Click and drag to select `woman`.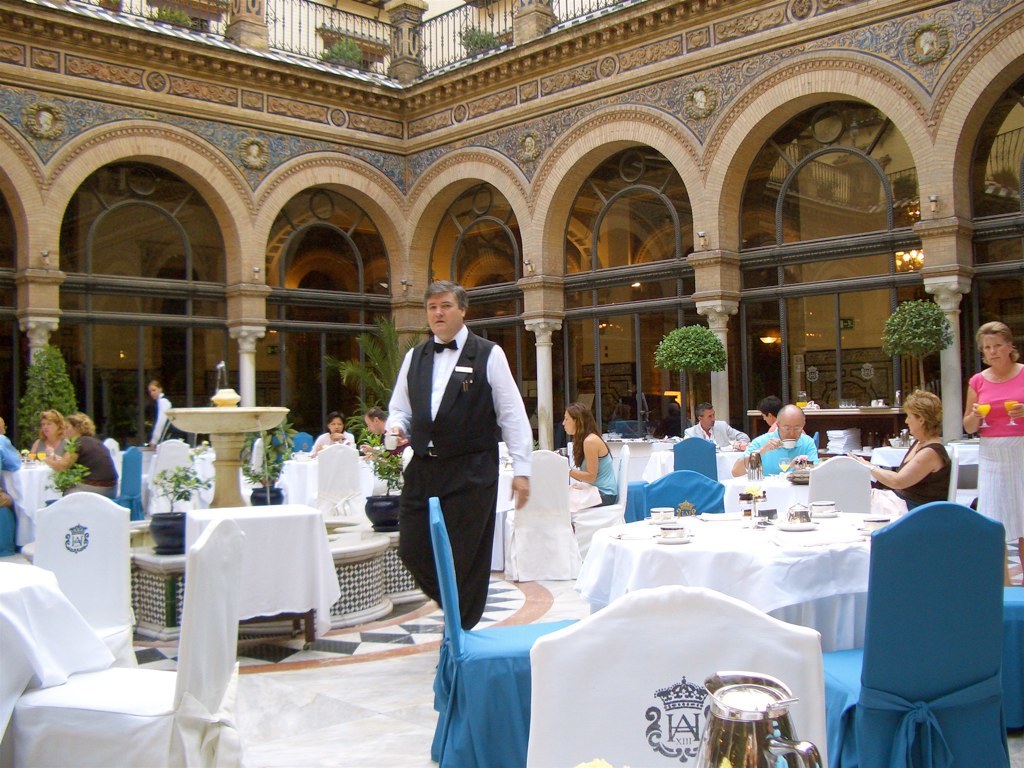
Selection: bbox(871, 394, 968, 540).
